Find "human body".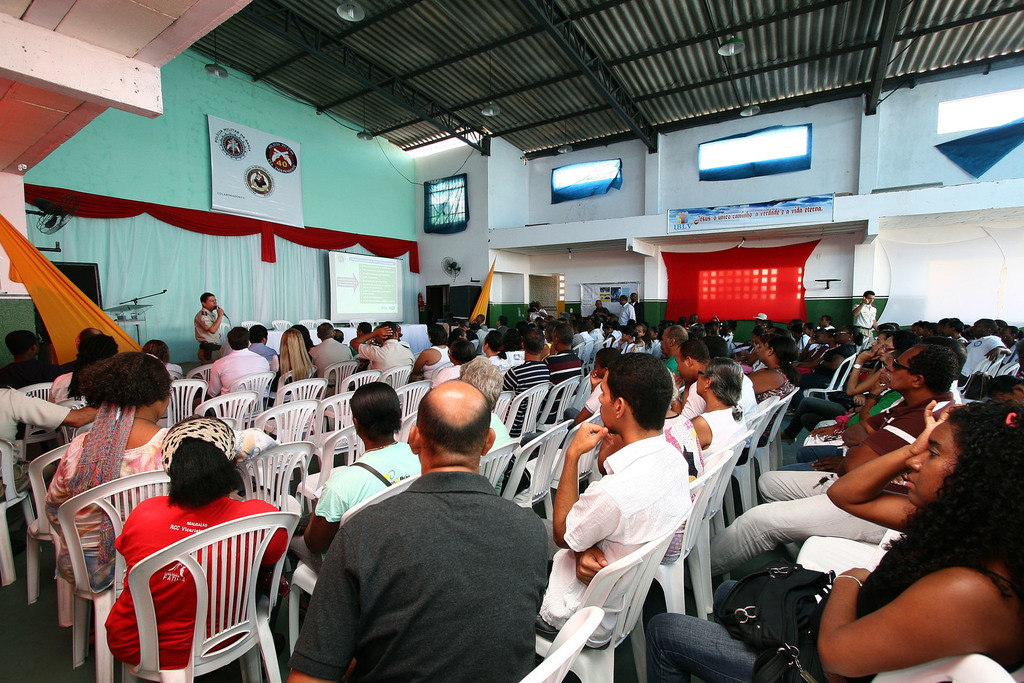
locate(0, 330, 58, 390).
